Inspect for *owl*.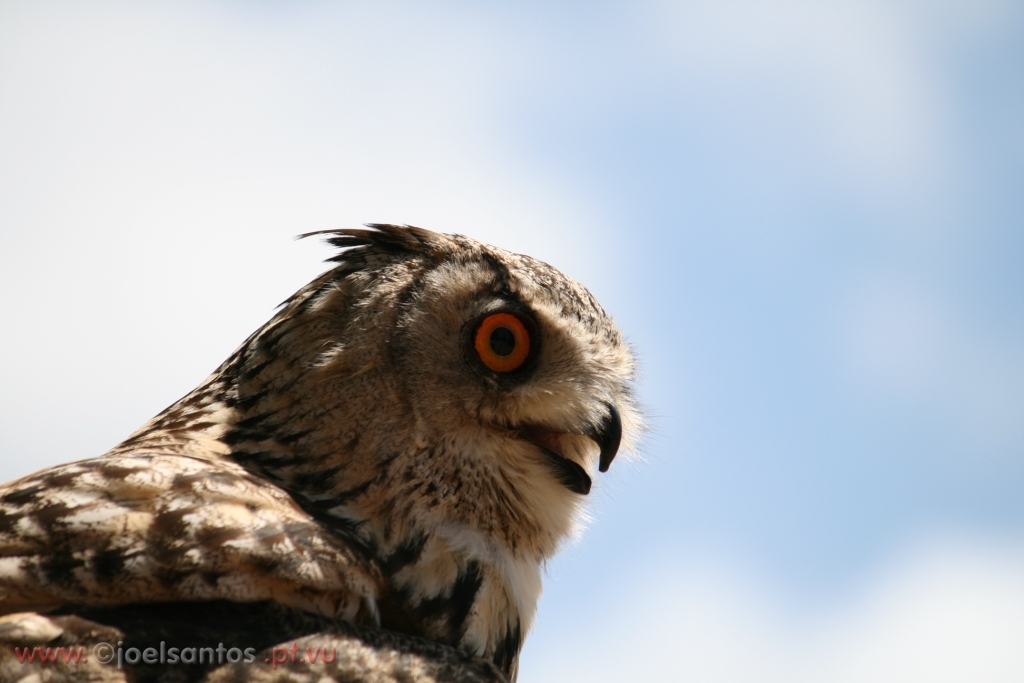
Inspection: Rect(0, 220, 661, 682).
